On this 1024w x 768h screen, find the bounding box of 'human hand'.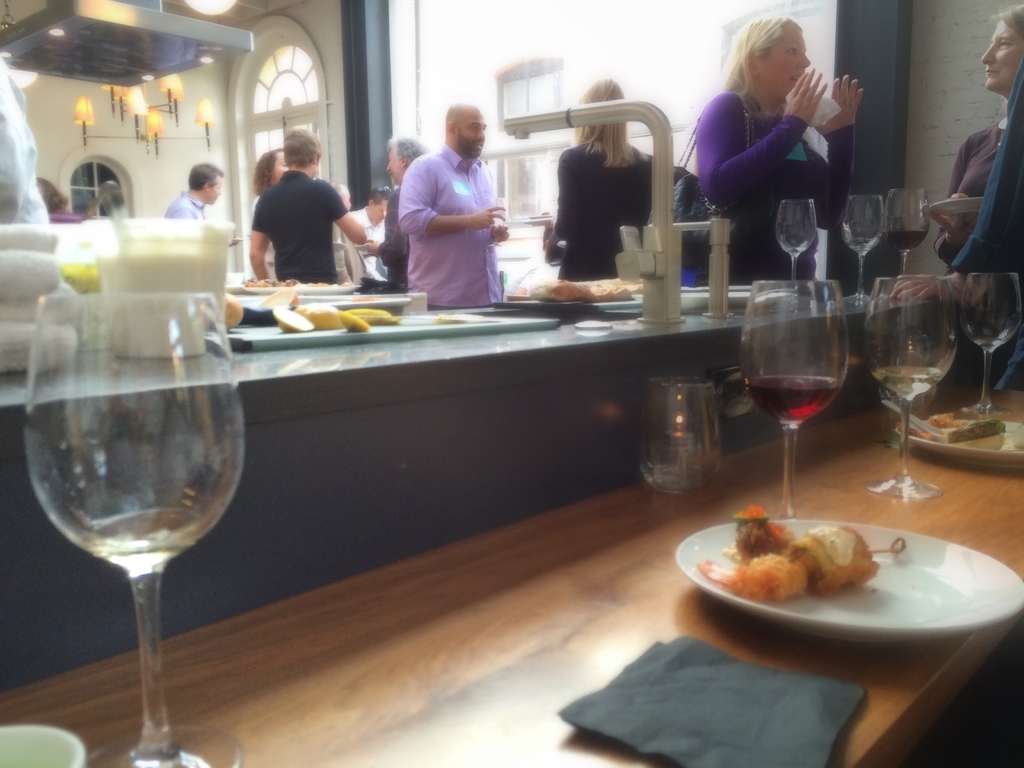
Bounding box: x1=527 y1=209 x2=557 y2=227.
